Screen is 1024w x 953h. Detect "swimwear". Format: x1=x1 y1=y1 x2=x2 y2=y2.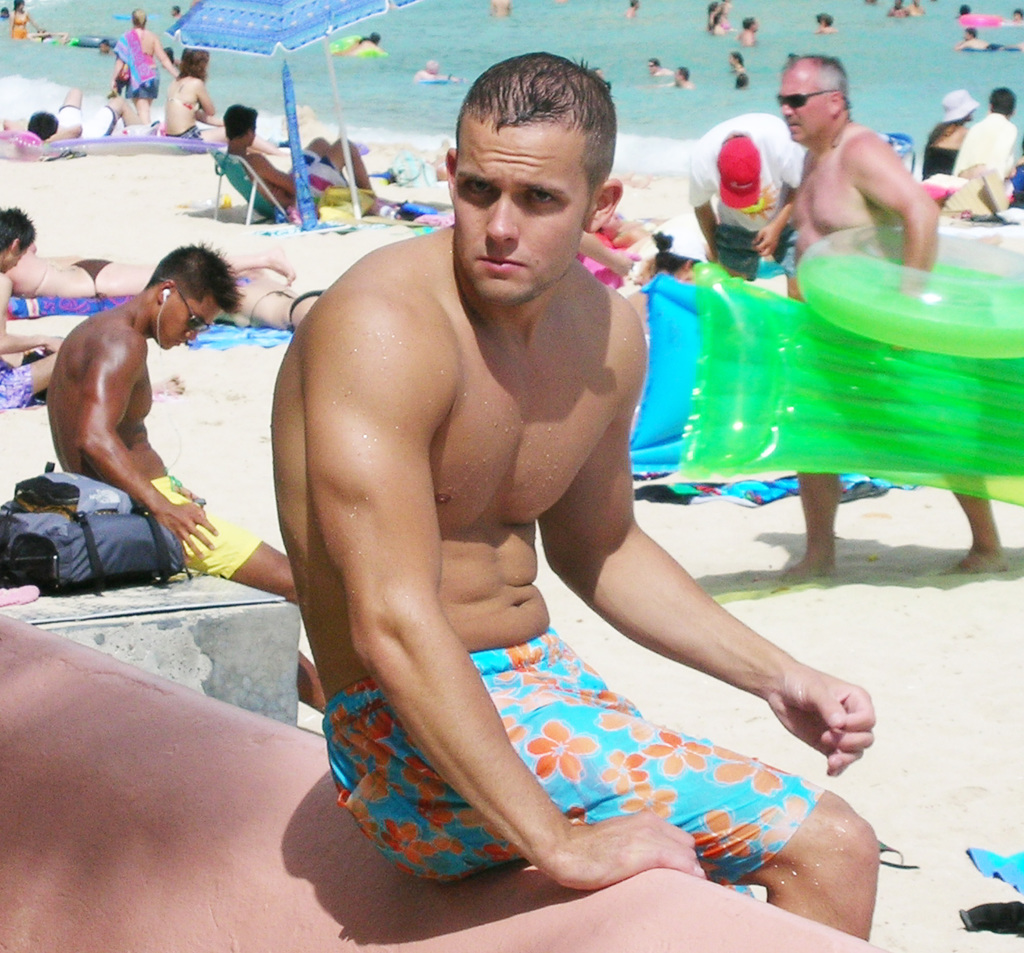
x1=120 y1=26 x2=158 y2=103.
